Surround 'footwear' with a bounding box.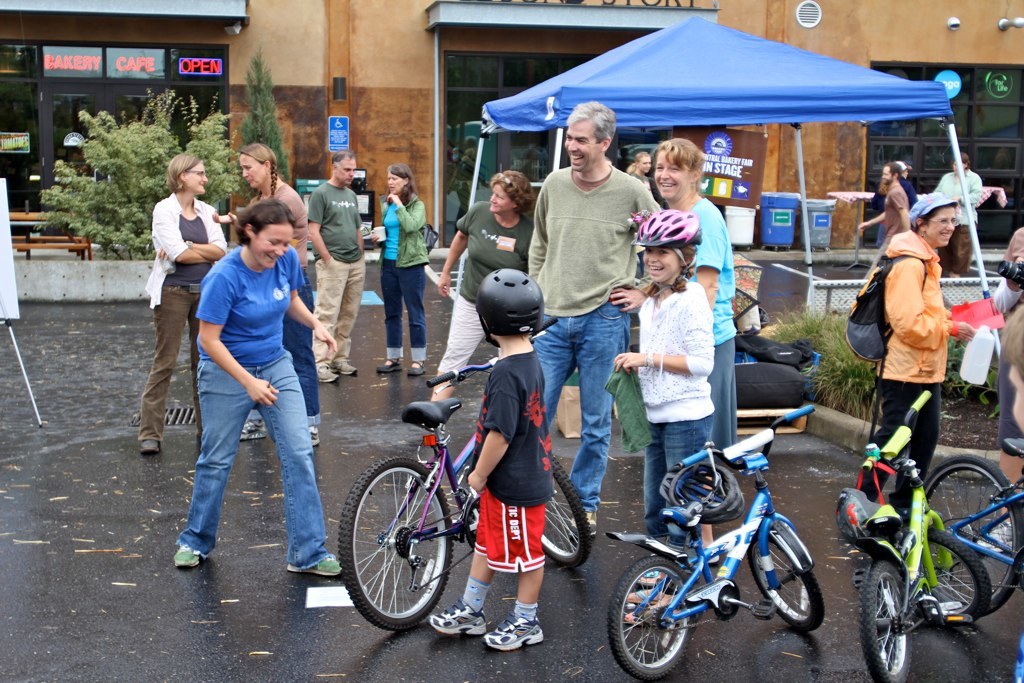
(374, 354, 406, 373).
